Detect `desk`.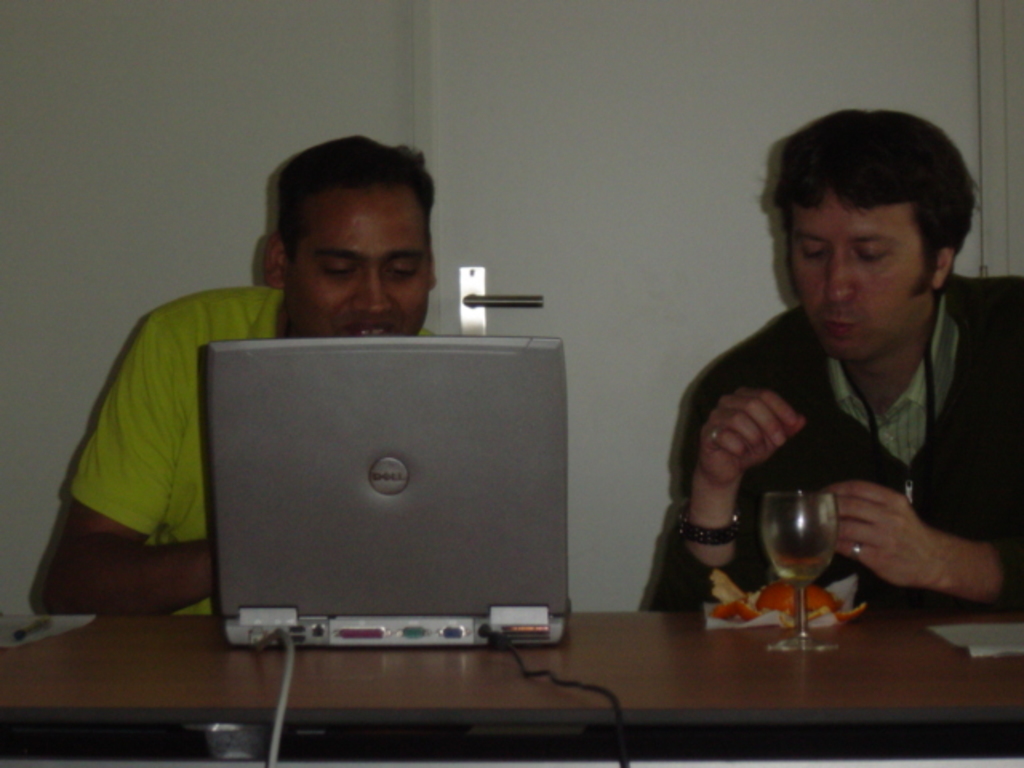
Detected at detection(0, 602, 1022, 766).
